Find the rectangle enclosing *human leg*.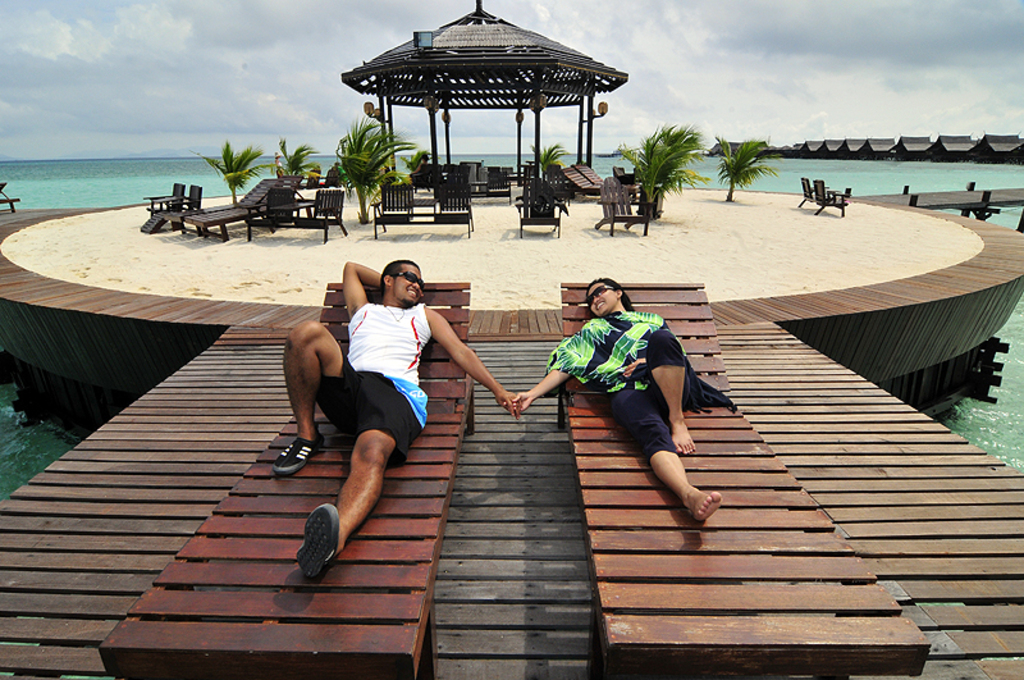
left=274, top=320, right=335, bottom=473.
